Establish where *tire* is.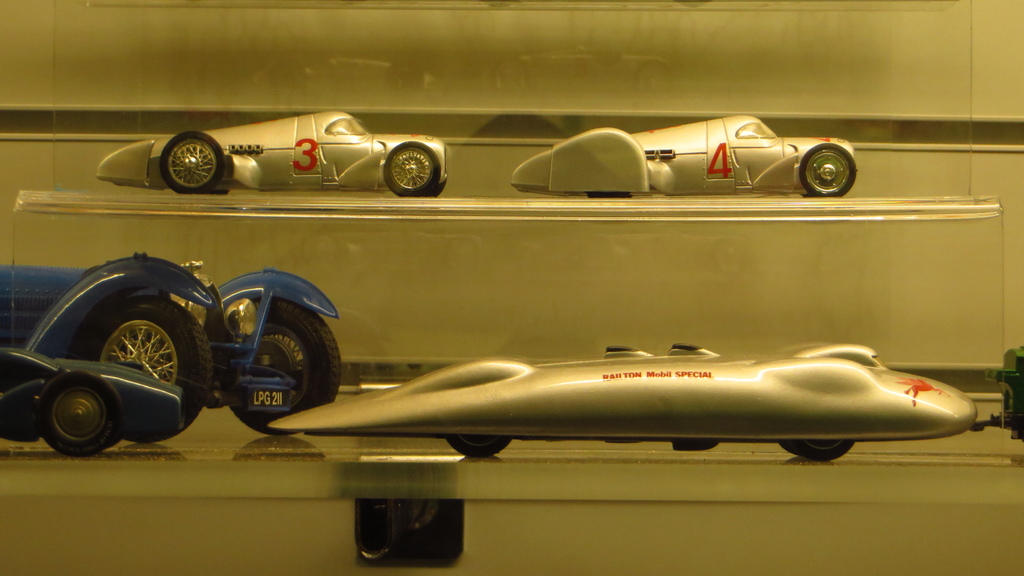
Established at rect(34, 369, 124, 453).
